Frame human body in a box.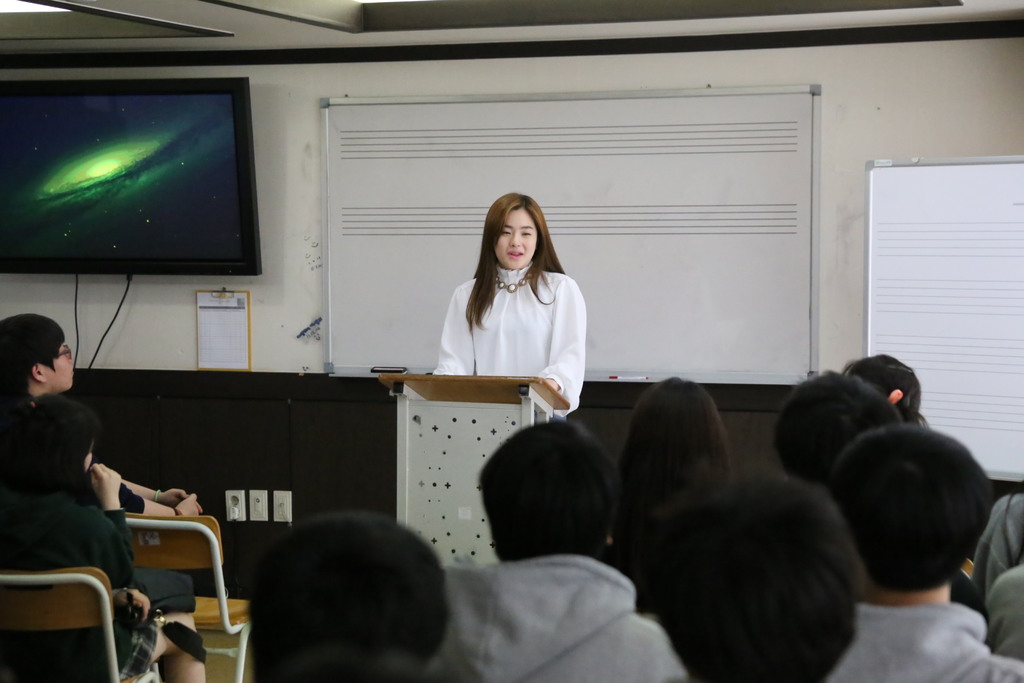
964/484/1023/612.
